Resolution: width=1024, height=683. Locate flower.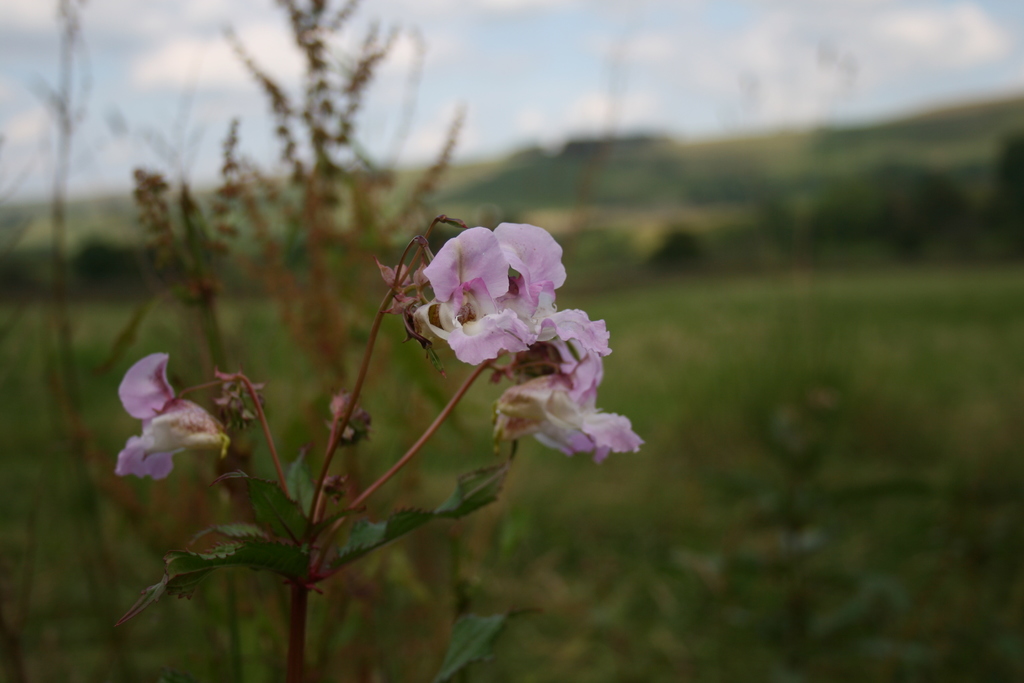
(left=494, top=349, right=641, bottom=465).
